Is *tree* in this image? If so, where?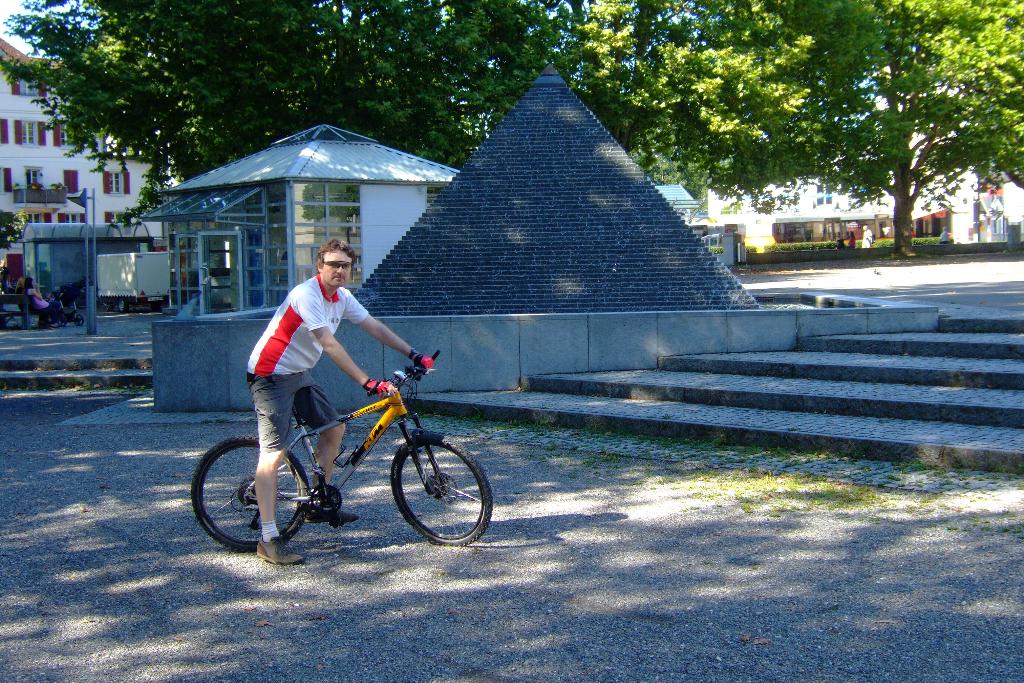
Yes, at BBox(0, 0, 1023, 288).
